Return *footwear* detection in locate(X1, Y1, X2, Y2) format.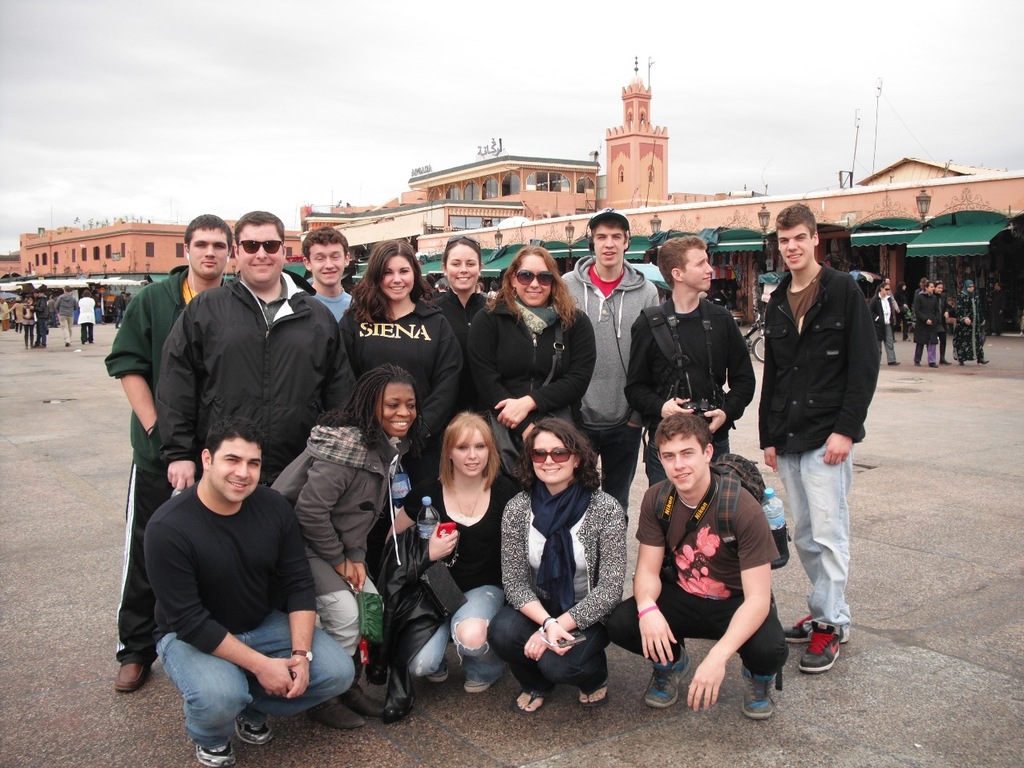
locate(888, 359, 899, 363).
